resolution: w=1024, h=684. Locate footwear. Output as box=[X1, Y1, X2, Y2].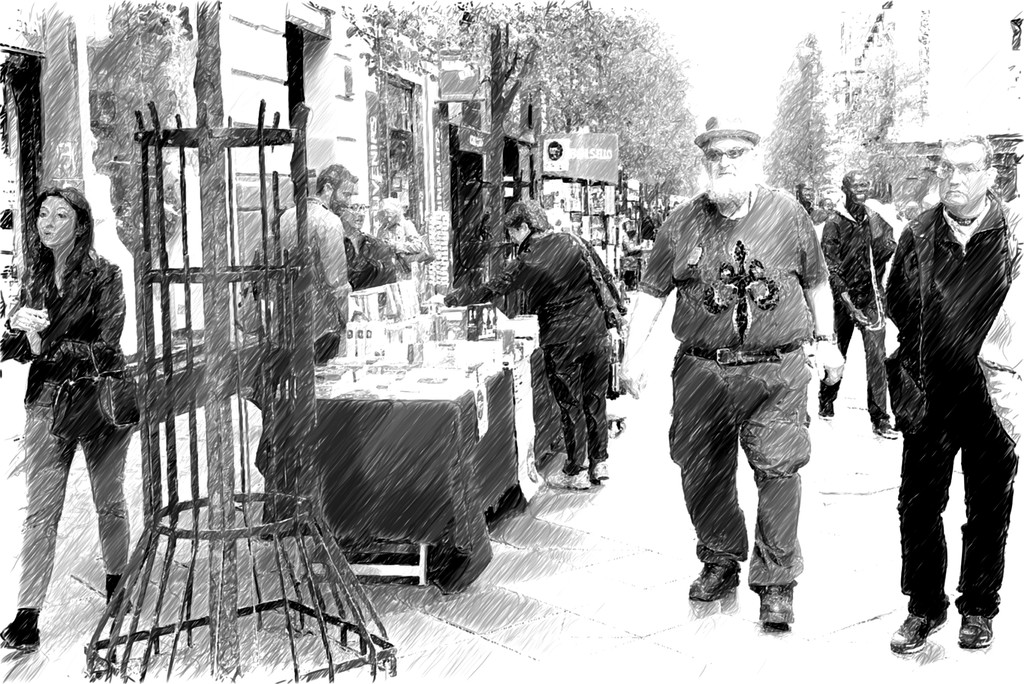
box=[546, 467, 592, 489].
